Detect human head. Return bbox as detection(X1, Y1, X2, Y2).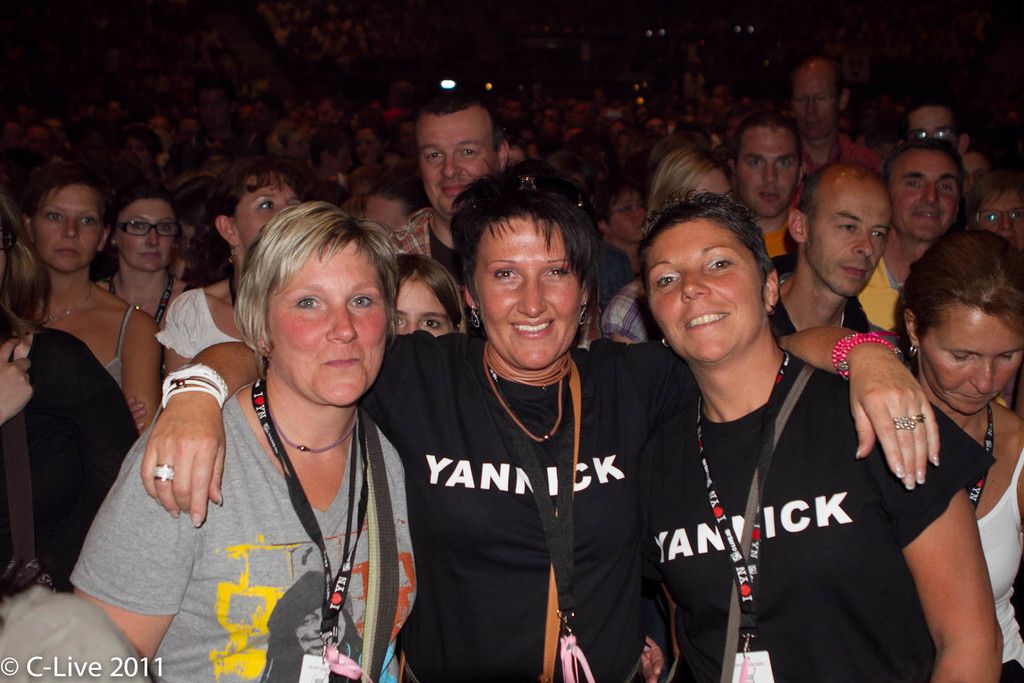
detection(540, 103, 564, 142).
